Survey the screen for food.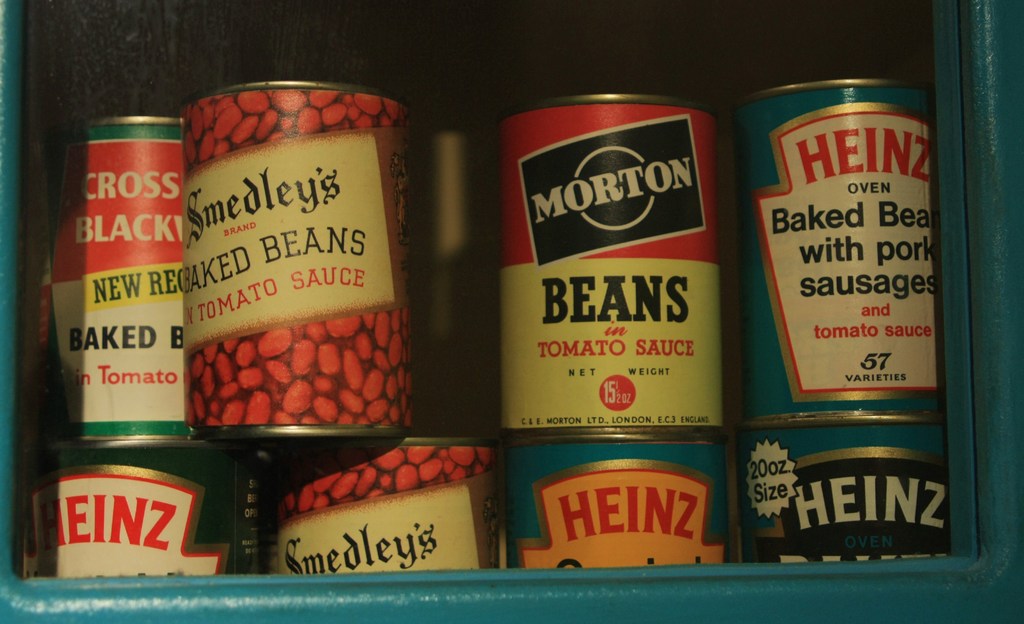
Survey found: bbox=[184, 308, 412, 428].
